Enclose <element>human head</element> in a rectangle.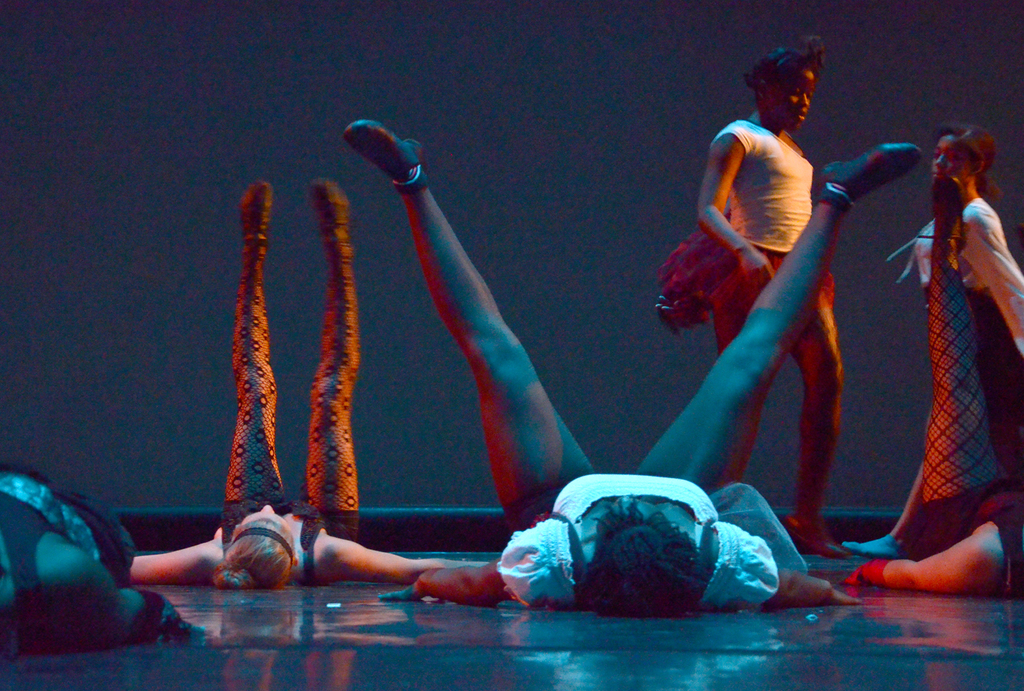
Rect(223, 504, 300, 589).
